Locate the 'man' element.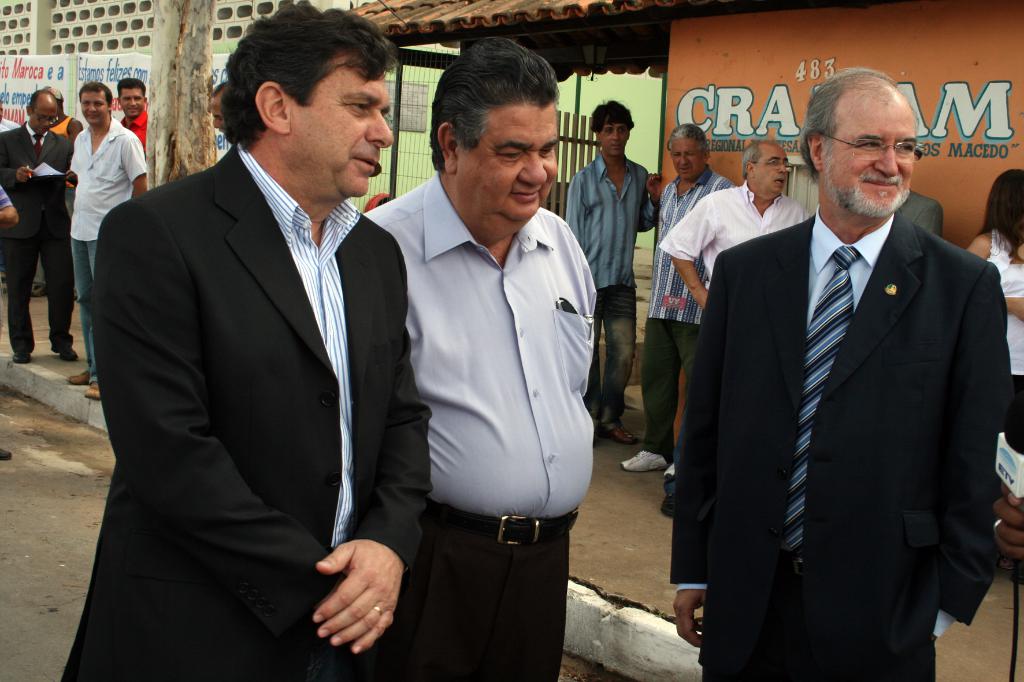
Element bbox: <box>60,0,431,681</box>.
